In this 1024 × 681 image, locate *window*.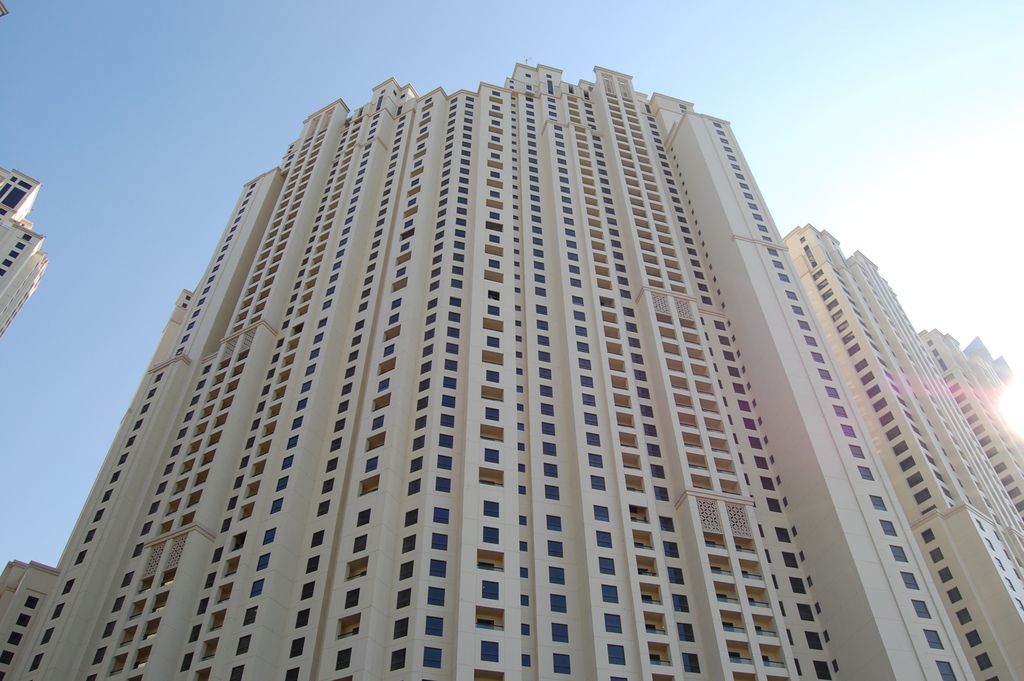
Bounding box: 419,143,428,151.
